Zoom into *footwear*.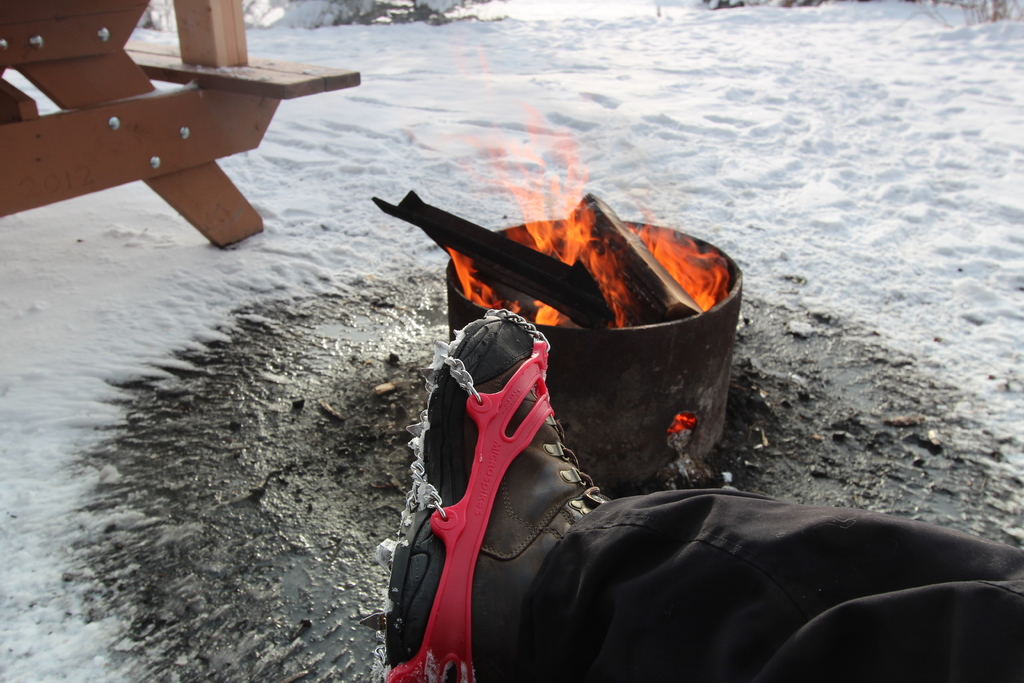
Zoom target: <bbox>393, 277, 602, 665</bbox>.
